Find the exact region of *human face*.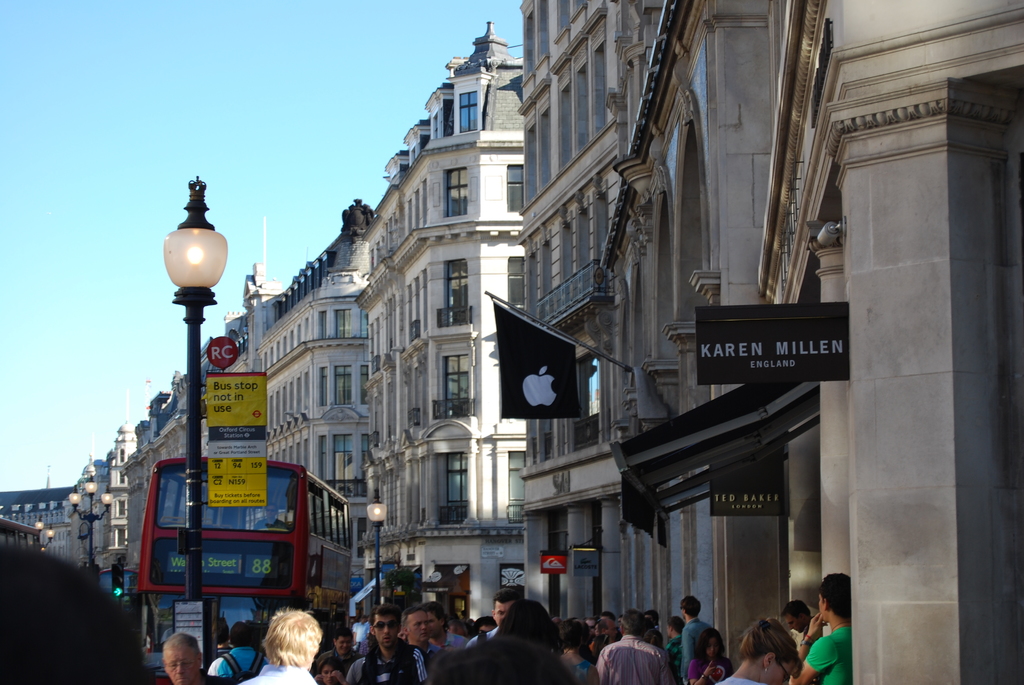
Exact region: bbox(760, 653, 794, 678).
